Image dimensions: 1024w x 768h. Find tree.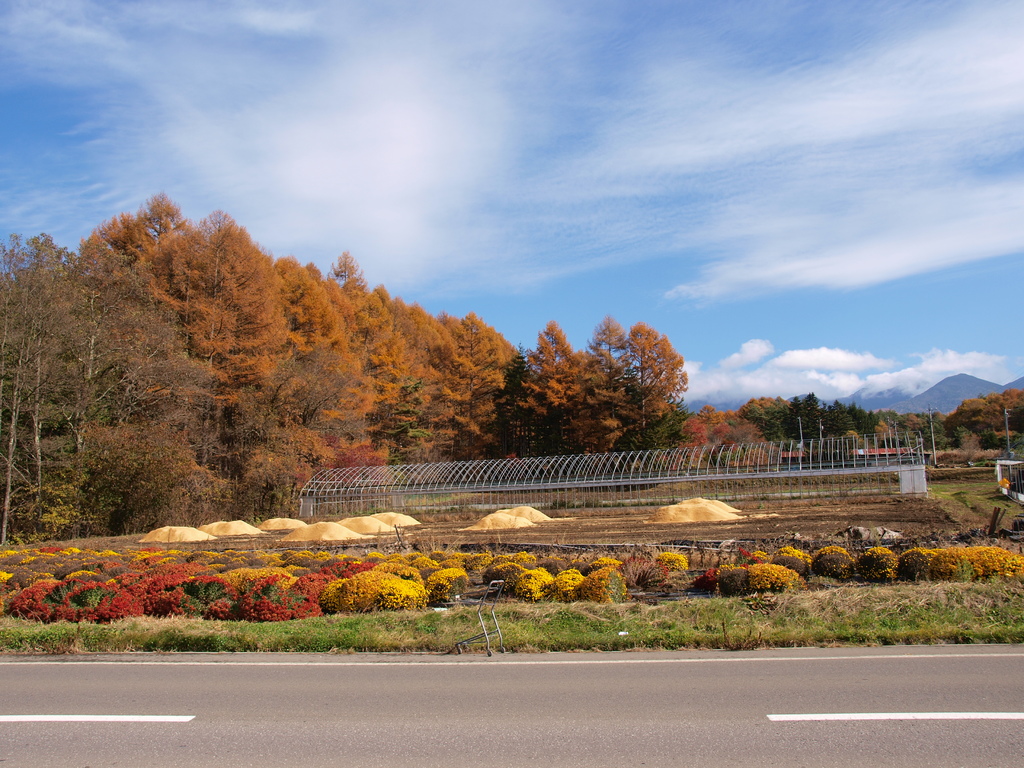
box=[219, 339, 397, 528].
